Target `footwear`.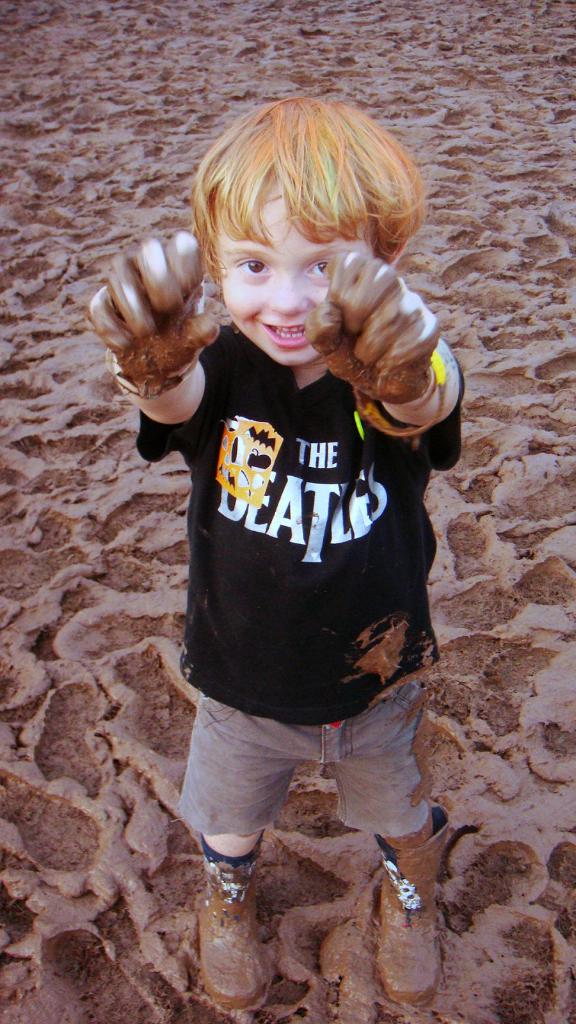
Target region: <bbox>186, 817, 272, 1023</bbox>.
